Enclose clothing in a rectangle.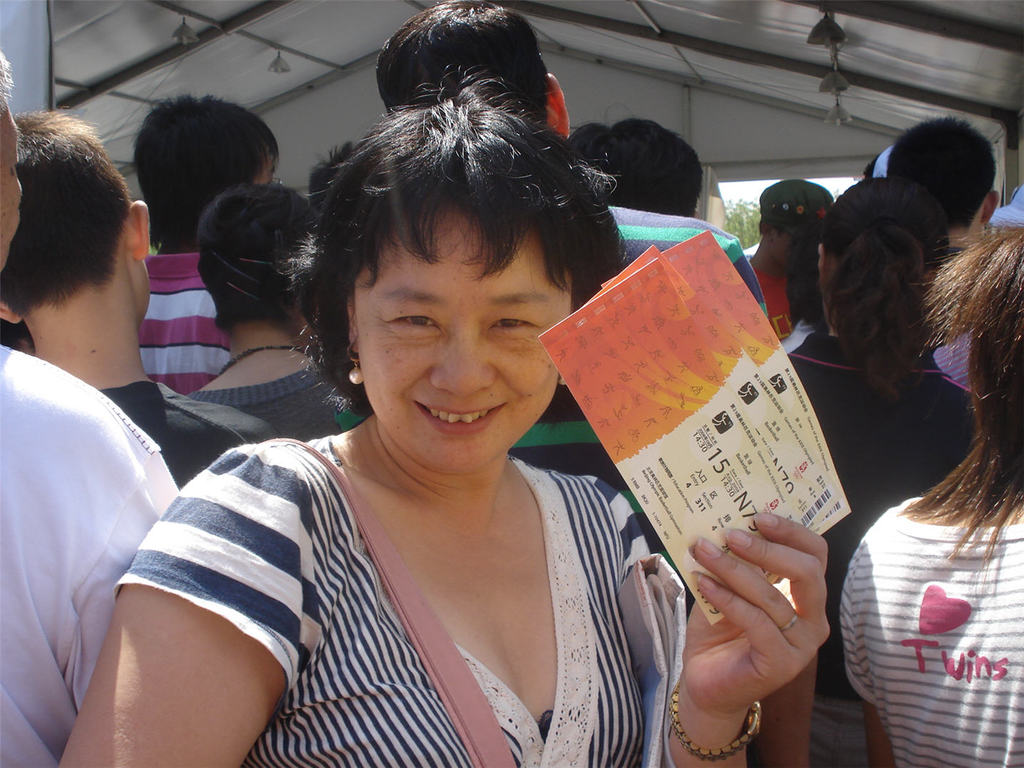
l=752, t=257, r=793, b=336.
